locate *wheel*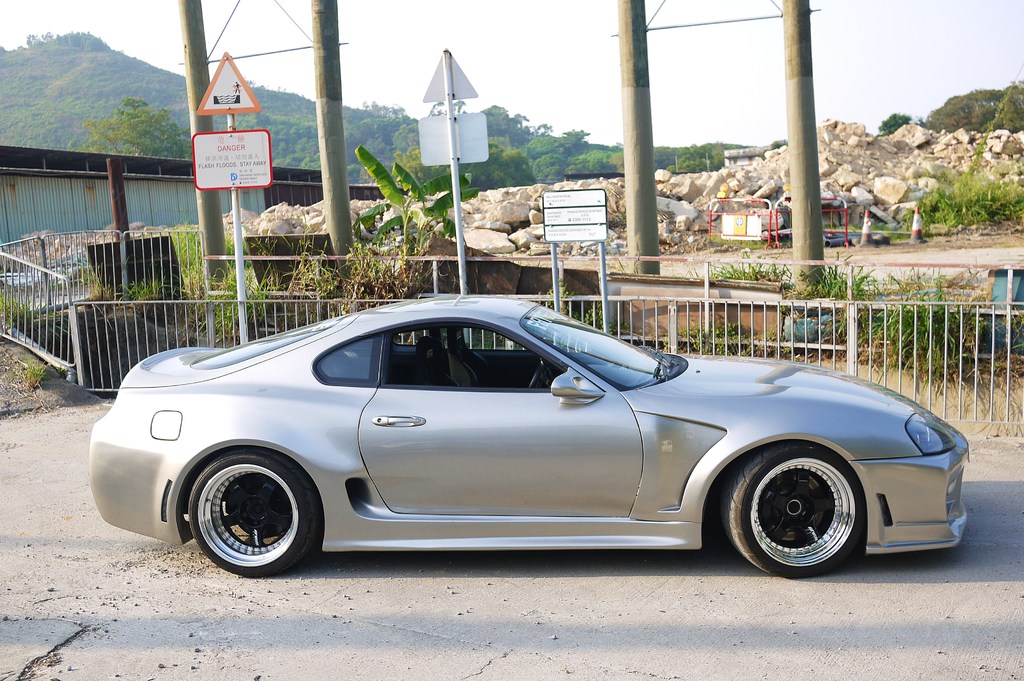
[722,448,884,574]
